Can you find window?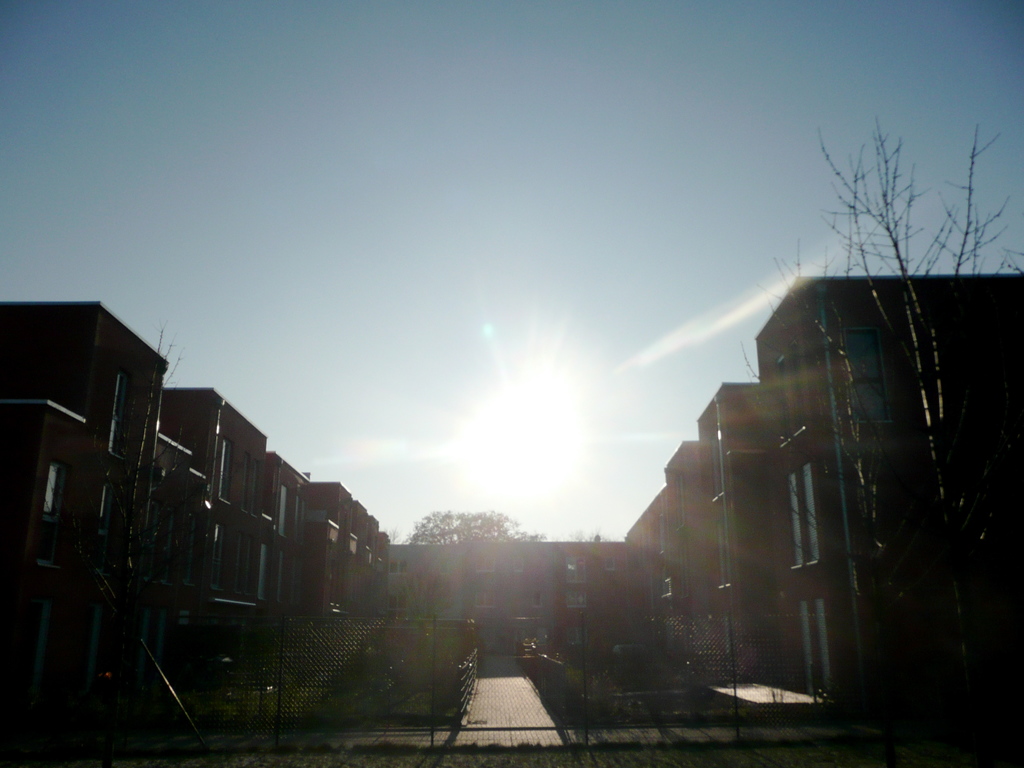
Yes, bounding box: locate(786, 471, 808, 572).
